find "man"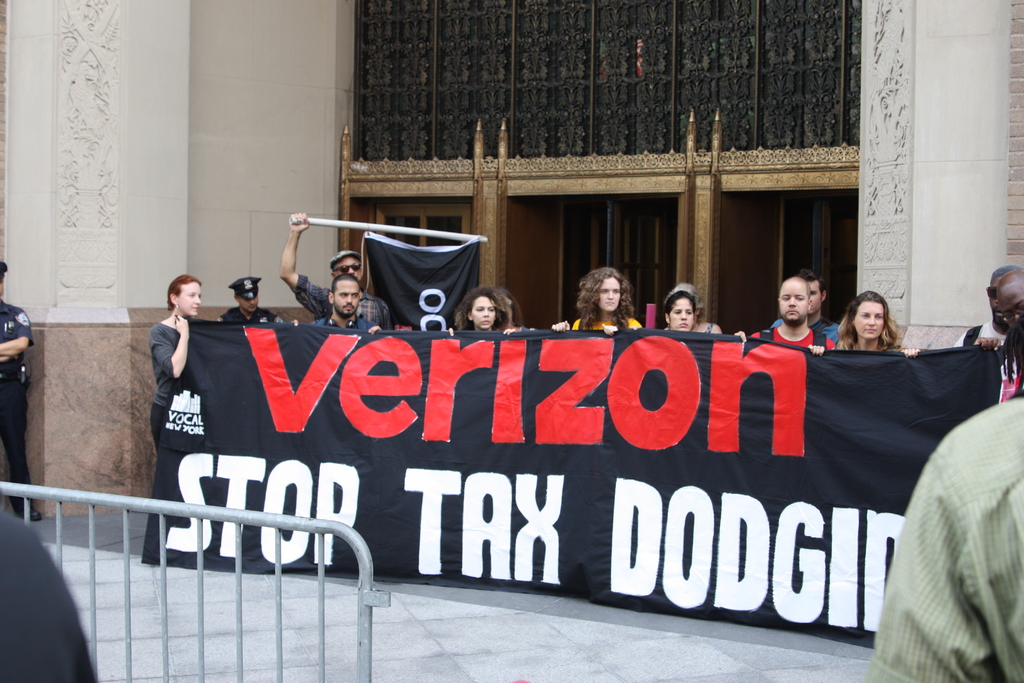
bbox(948, 265, 1023, 347)
